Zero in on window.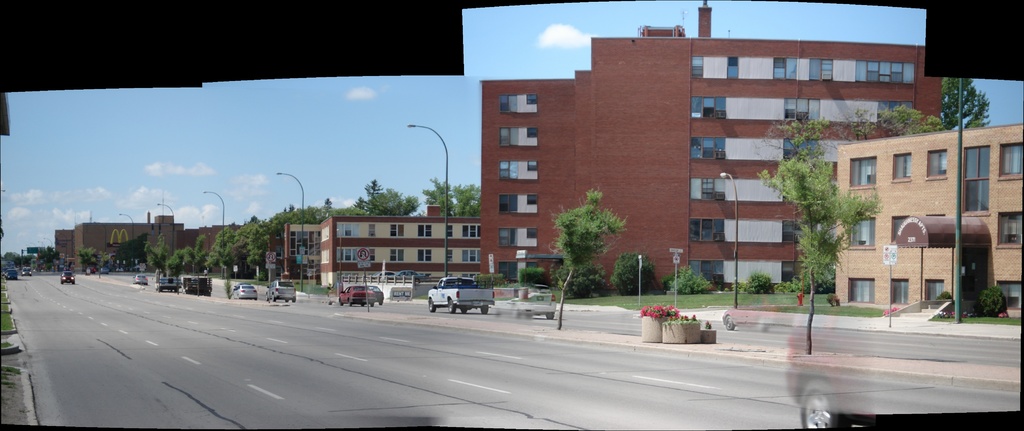
Zeroed in: 851/214/878/248.
